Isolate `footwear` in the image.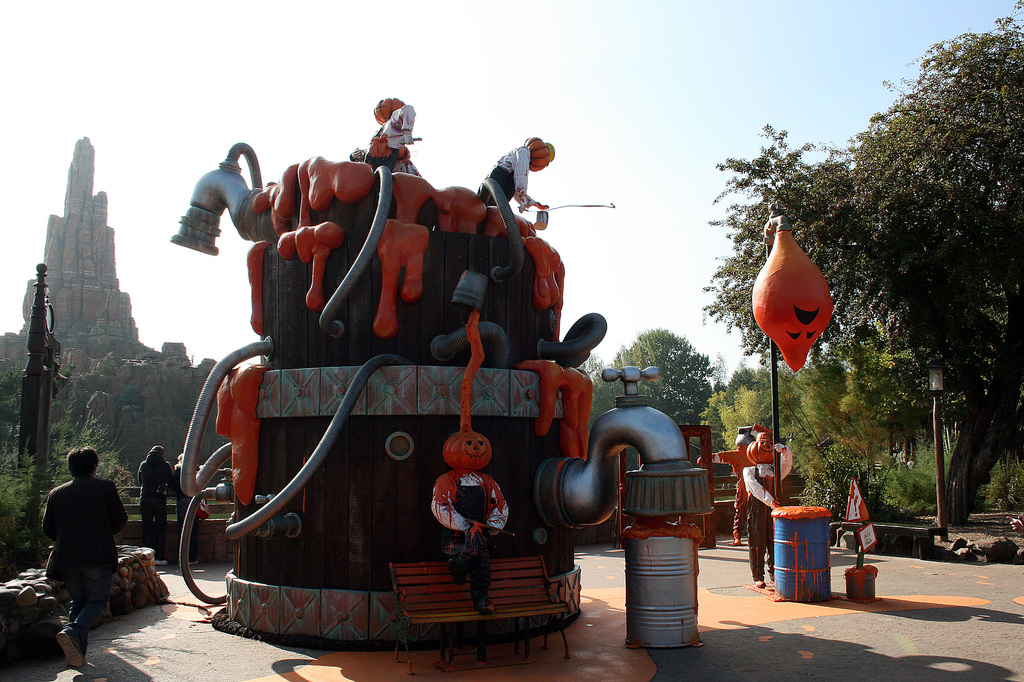
Isolated region: x1=470, y1=598, x2=493, y2=615.
